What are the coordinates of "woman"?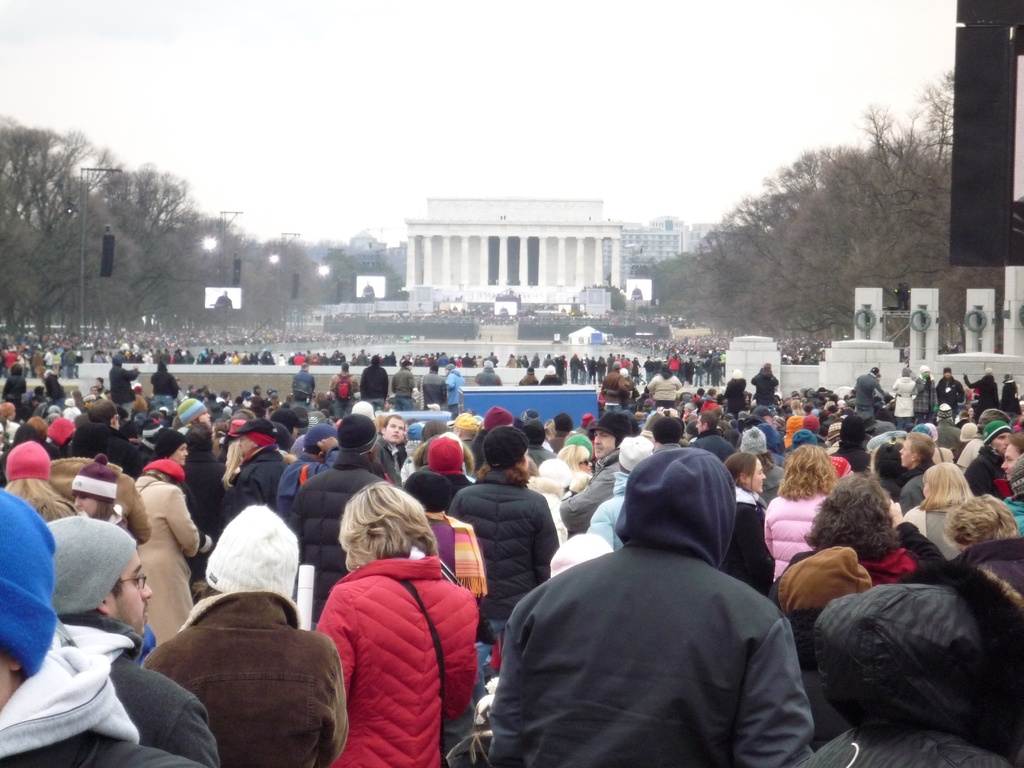
x1=303 y1=461 x2=471 y2=767.
